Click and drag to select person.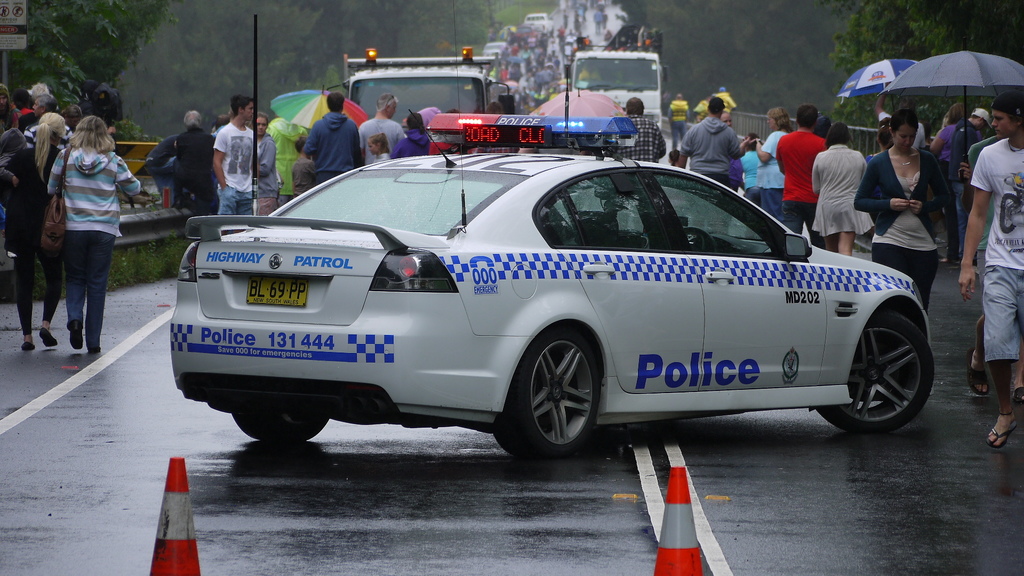
Selection: (668,97,698,142).
